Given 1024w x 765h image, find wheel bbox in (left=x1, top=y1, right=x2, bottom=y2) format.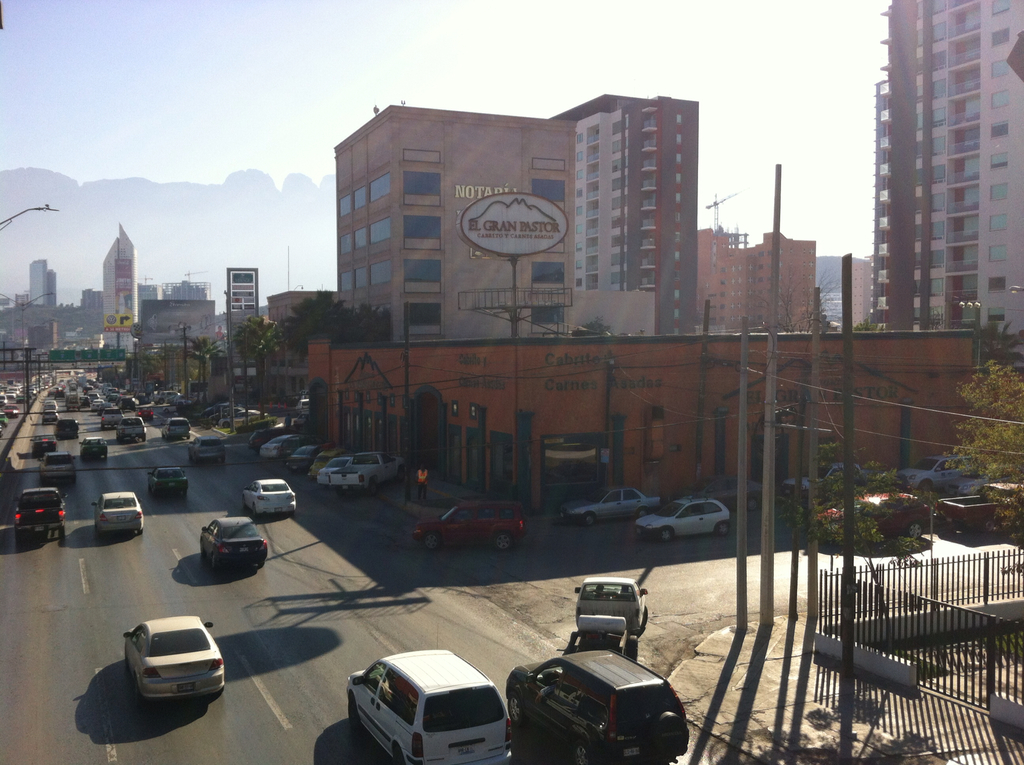
(left=346, top=696, right=357, bottom=730).
